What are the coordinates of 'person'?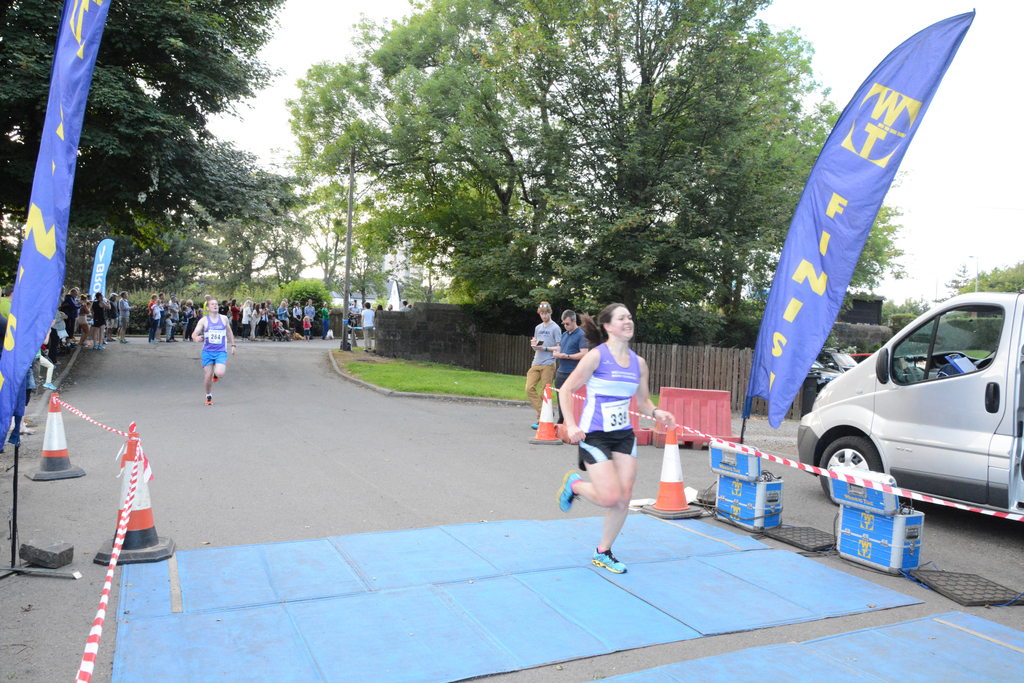
crop(348, 301, 358, 325).
